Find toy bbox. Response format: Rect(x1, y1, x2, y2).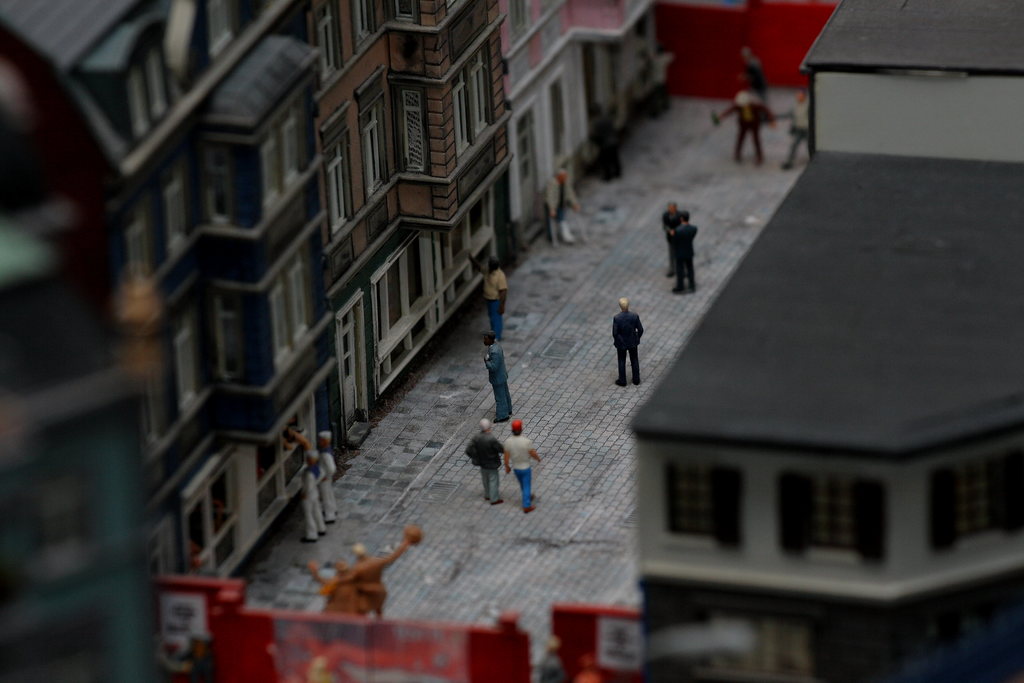
Rect(506, 423, 541, 516).
